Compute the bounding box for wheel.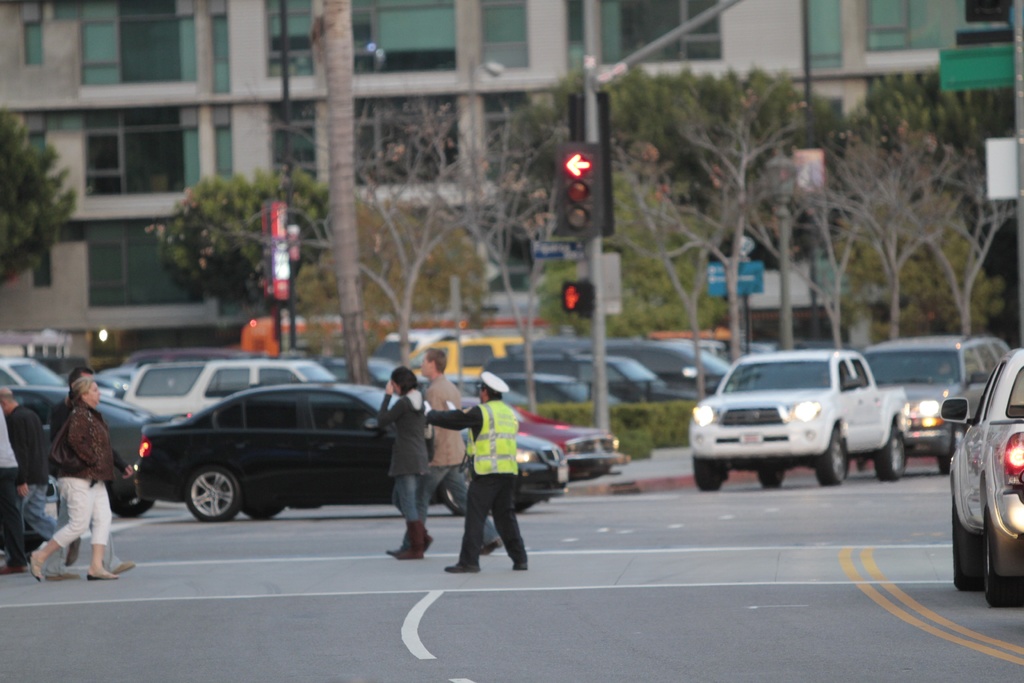
692,451,724,488.
